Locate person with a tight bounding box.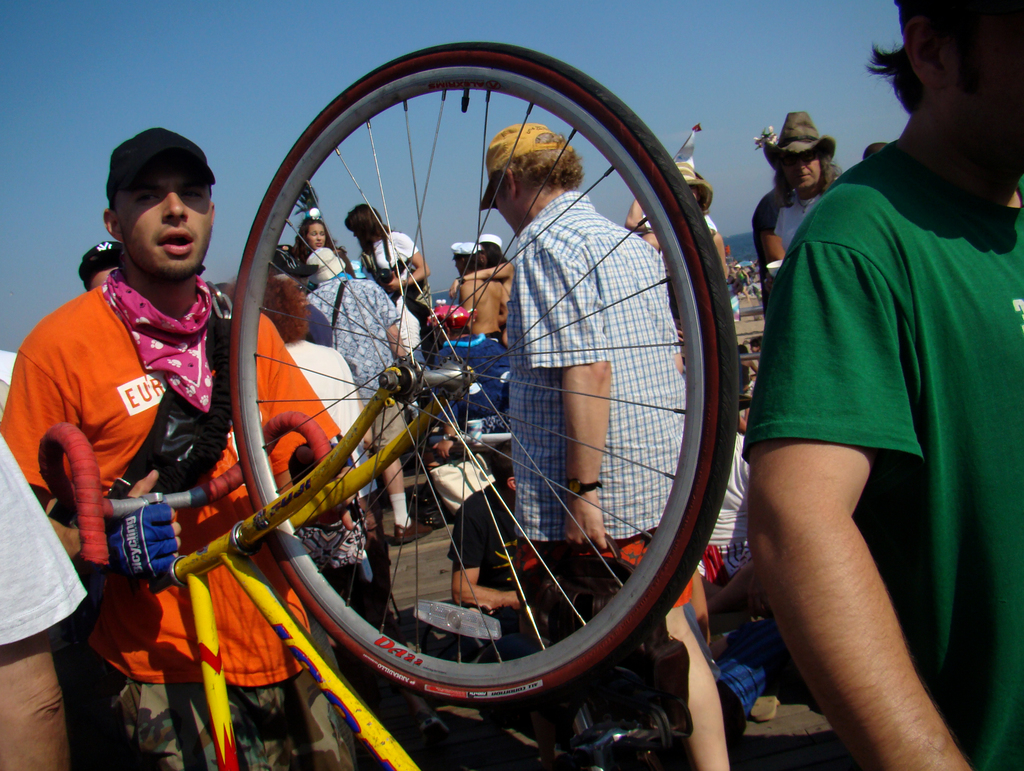
727,125,865,303.
